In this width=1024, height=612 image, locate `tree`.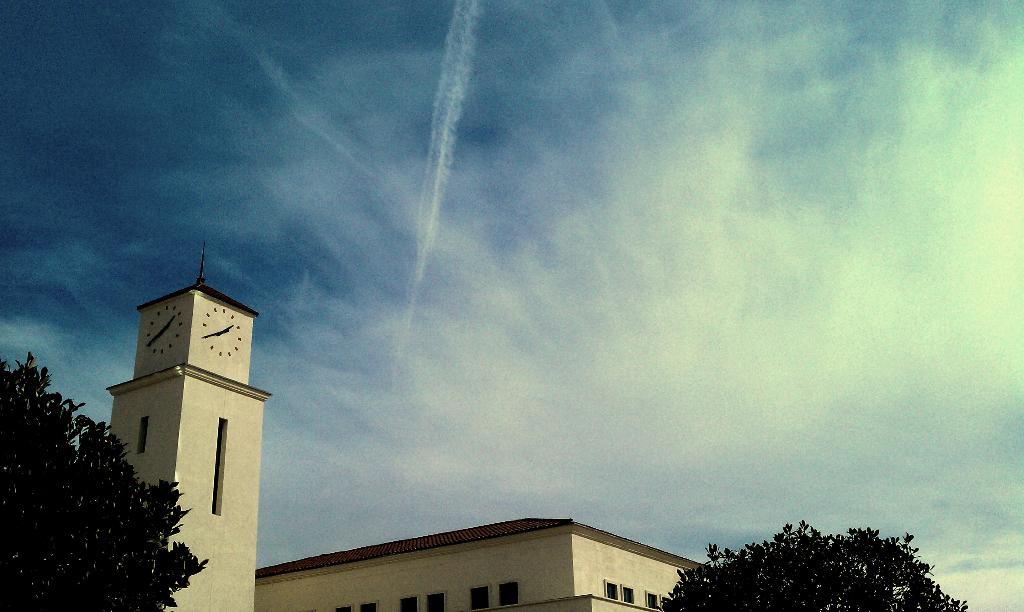
Bounding box: (17,372,183,597).
